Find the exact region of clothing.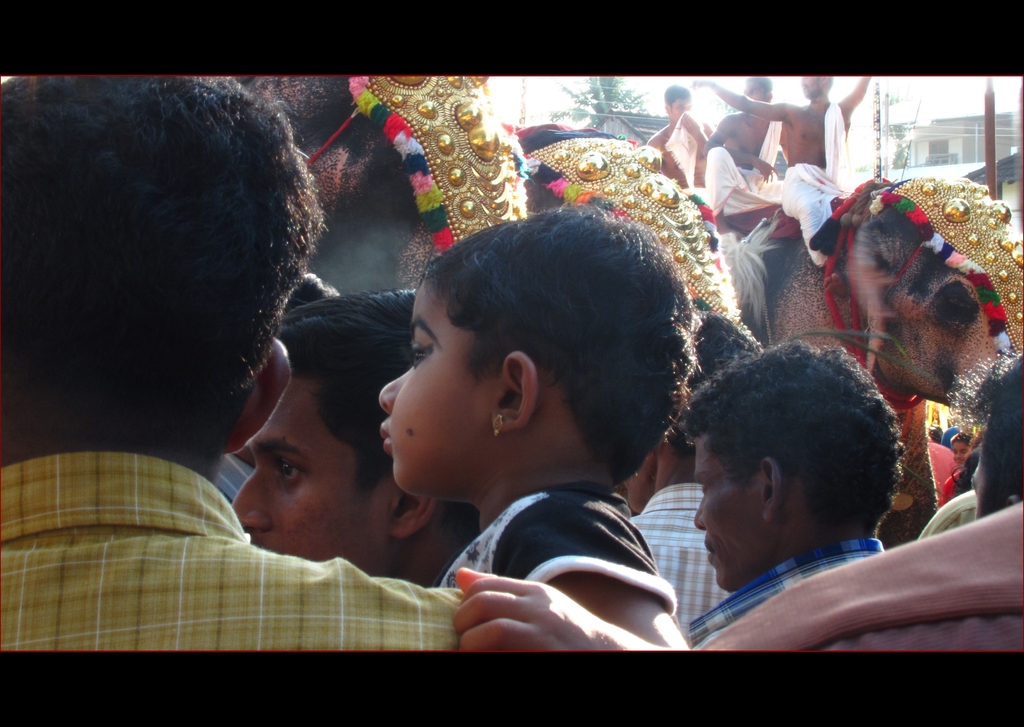
Exact region: (x1=625, y1=482, x2=730, y2=632).
